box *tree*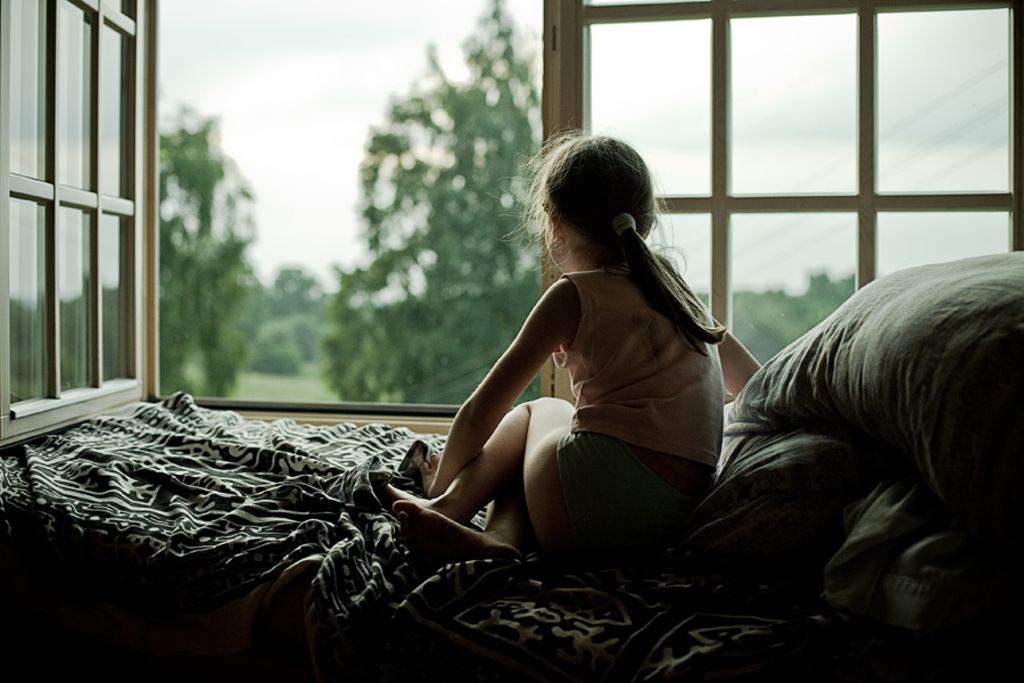
[321,0,544,397]
